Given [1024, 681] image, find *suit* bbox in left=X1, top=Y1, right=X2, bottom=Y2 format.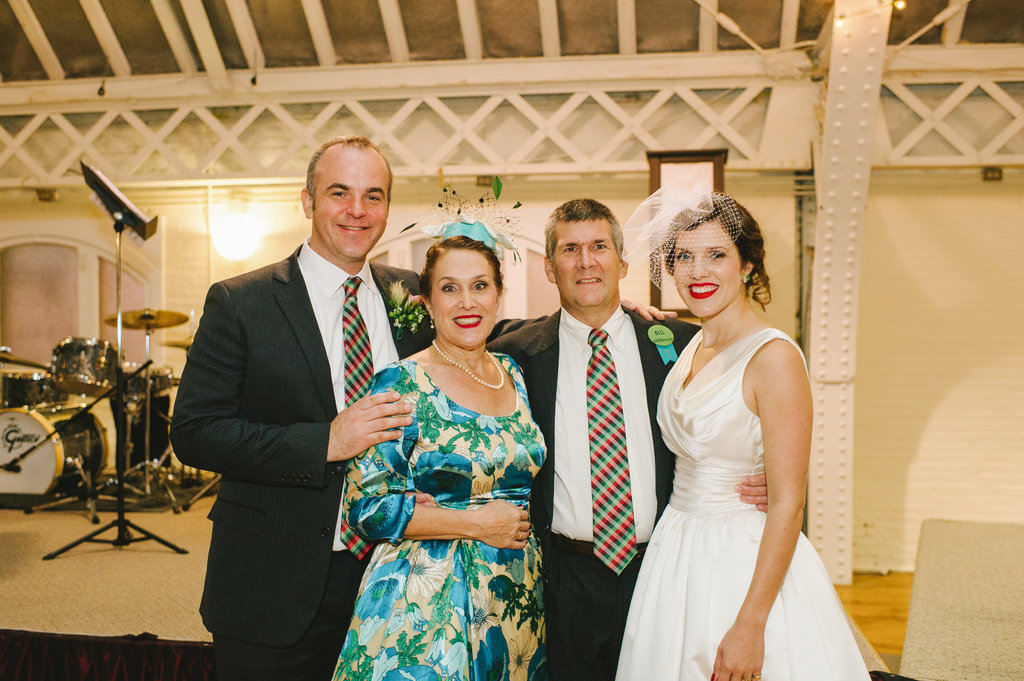
left=524, top=219, right=681, bottom=669.
